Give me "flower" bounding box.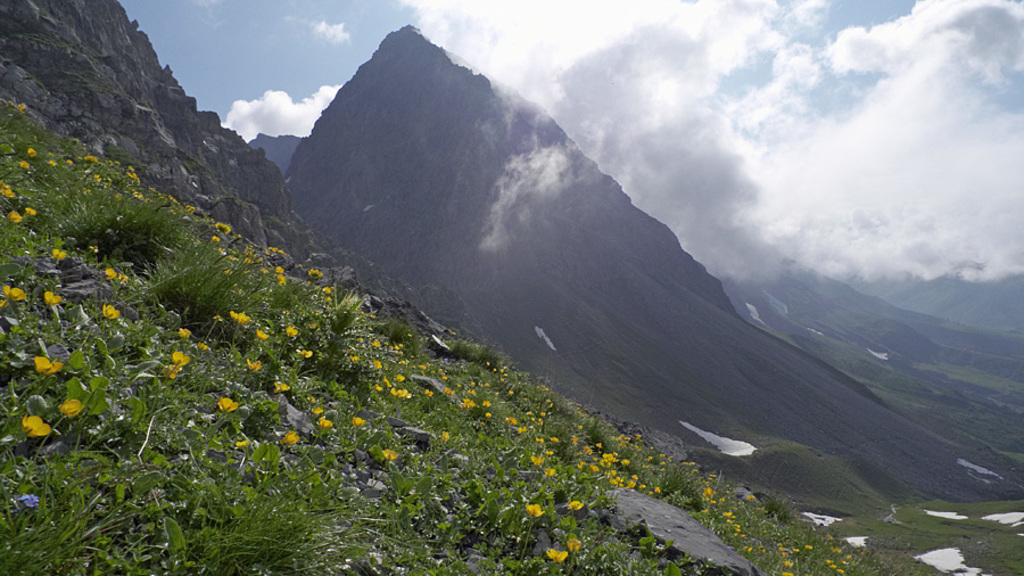
rect(102, 304, 125, 320).
